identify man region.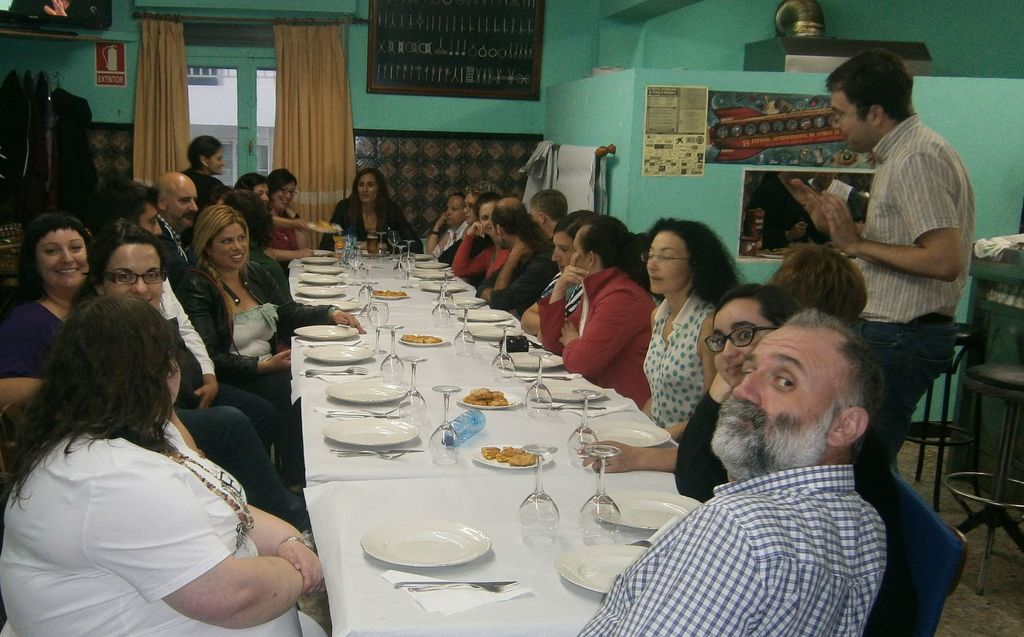
Region: BBox(425, 192, 471, 257).
